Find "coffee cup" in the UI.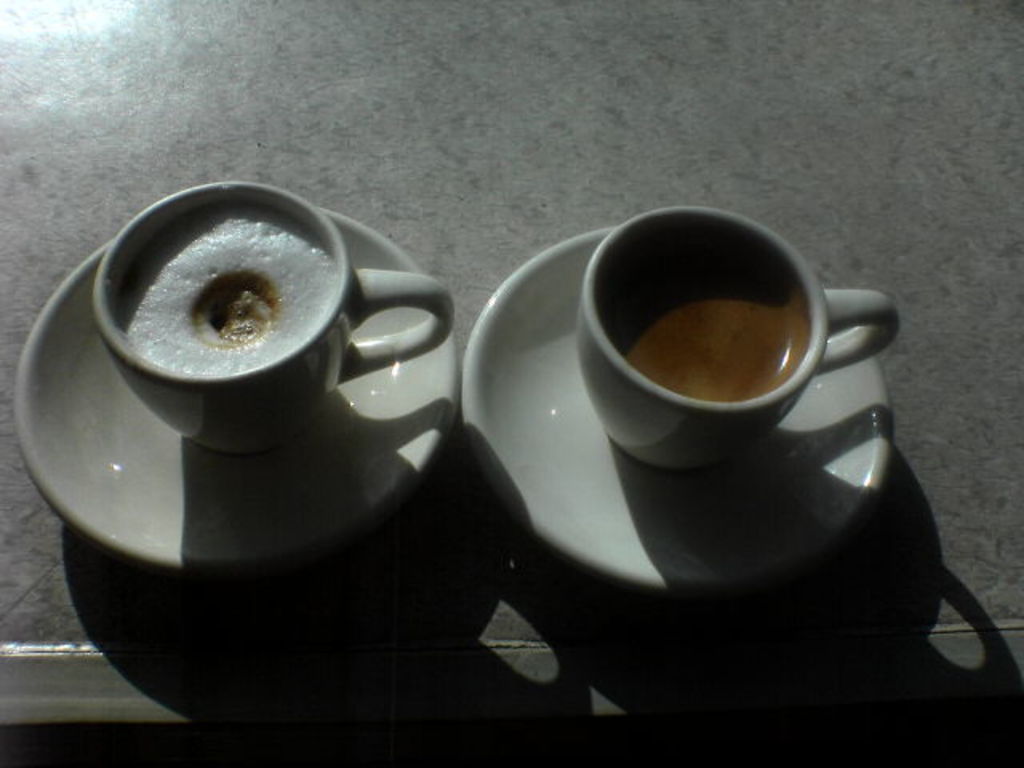
UI element at [left=568, top=206, right=906, bottom=478].
